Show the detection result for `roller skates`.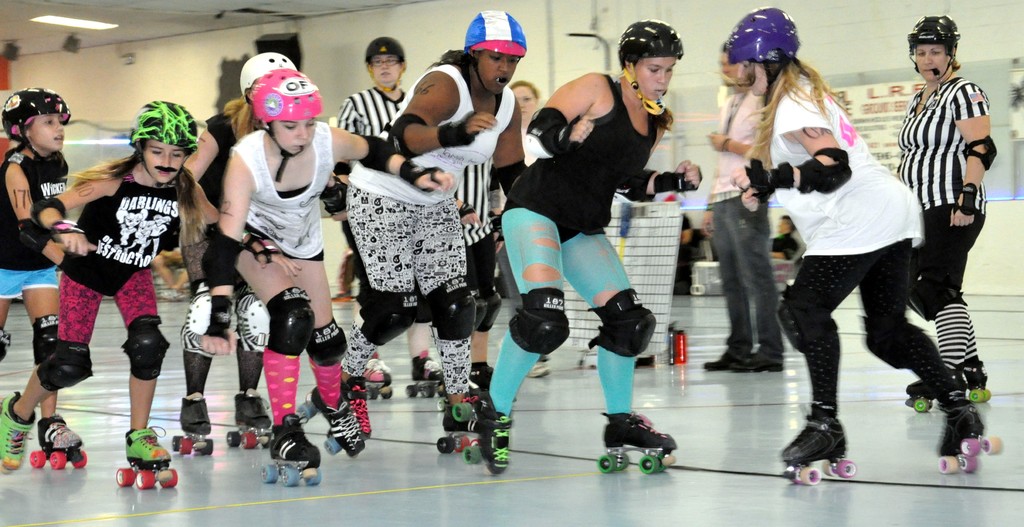
{"left": 405, "top": 350, "right": 450, "bottom": 398}.
